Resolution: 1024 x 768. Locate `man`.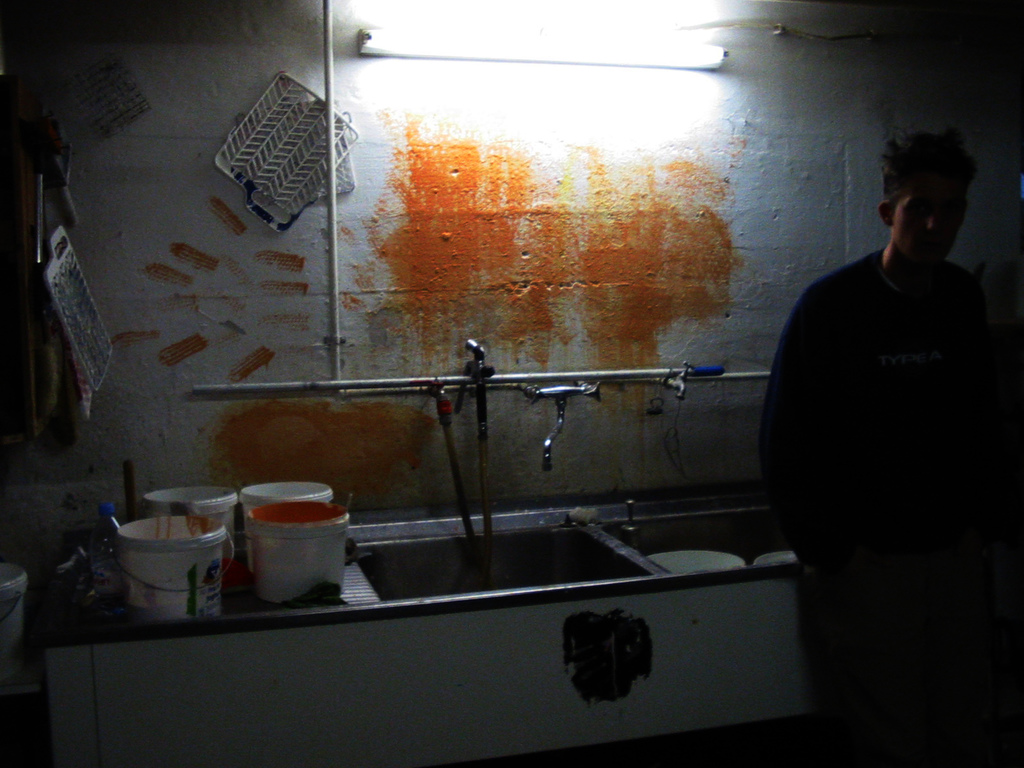
749/80/1011/742.
